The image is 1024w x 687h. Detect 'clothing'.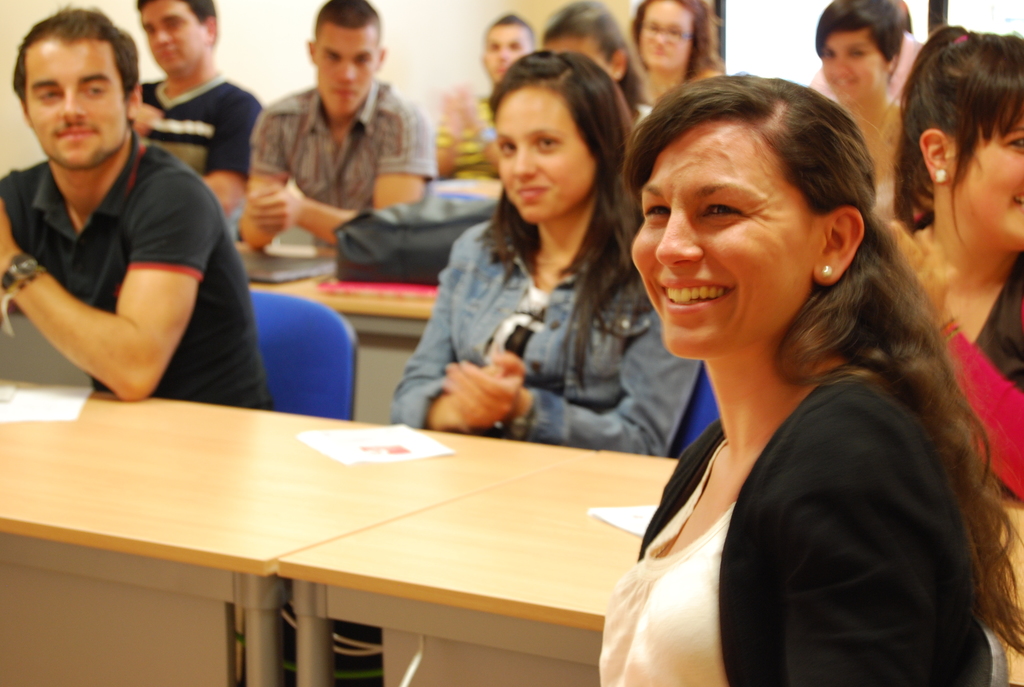
Detection: BBox(945, 283, 1023, 498).
